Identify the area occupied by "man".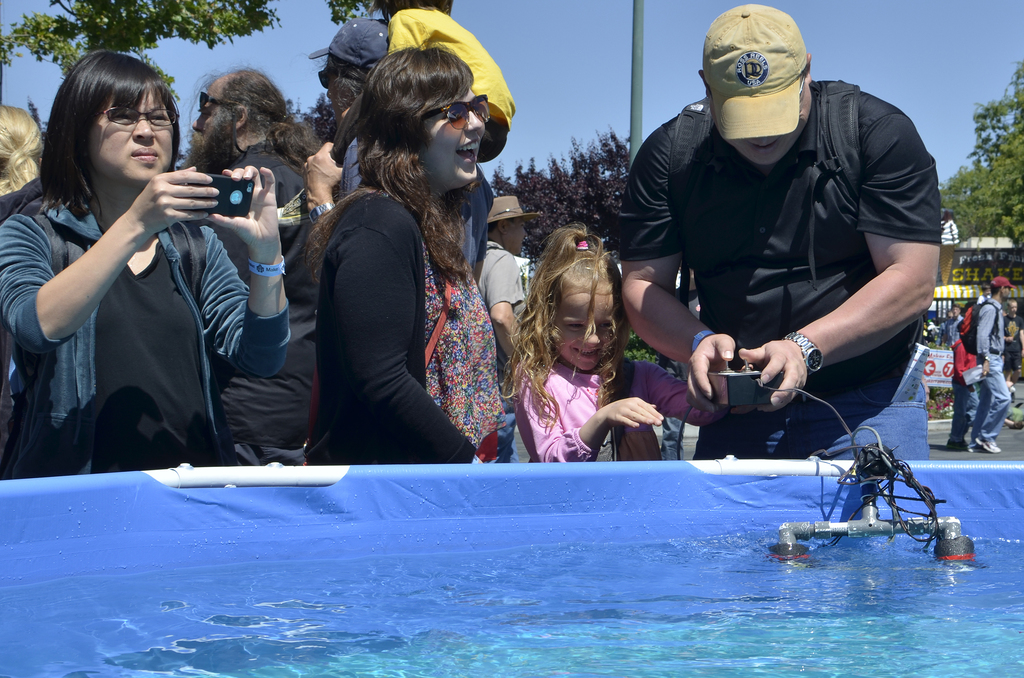
Area: bbox=[618, 0, 948, 468].
